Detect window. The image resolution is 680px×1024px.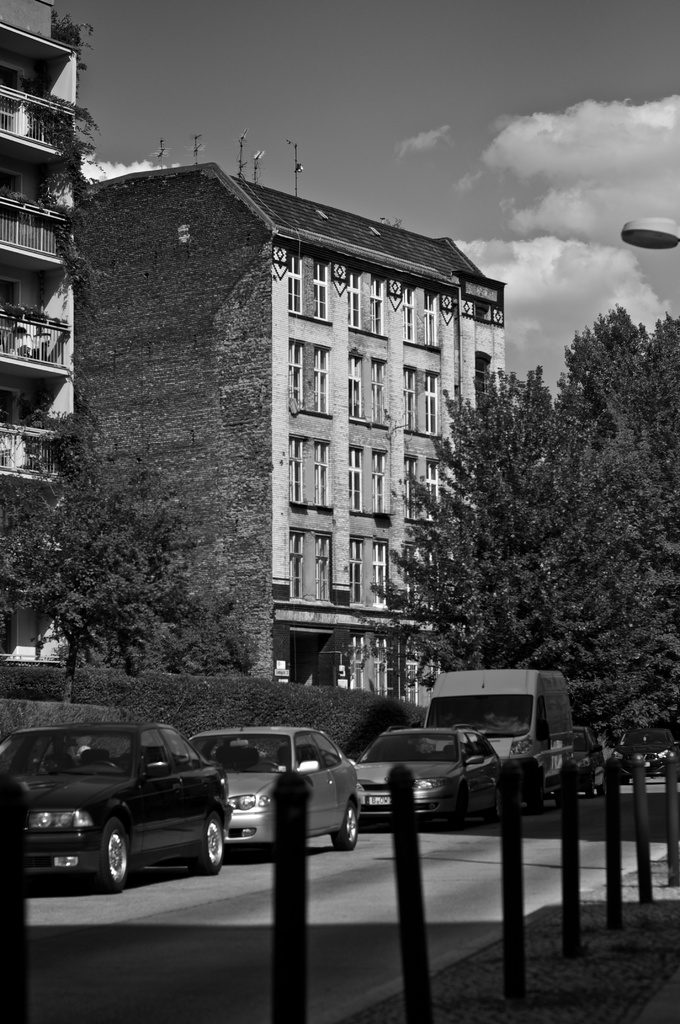
Rect(349, 445, 361, 512).
